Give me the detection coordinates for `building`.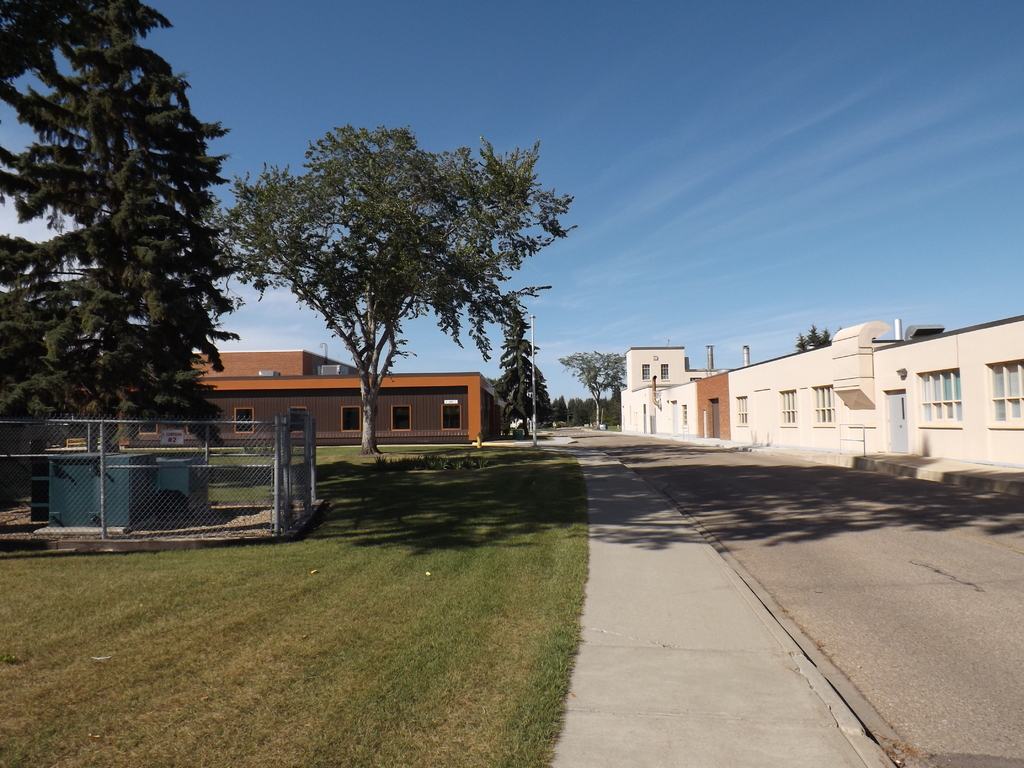
<bbox>123, 344, 505, 441</bbox>.
